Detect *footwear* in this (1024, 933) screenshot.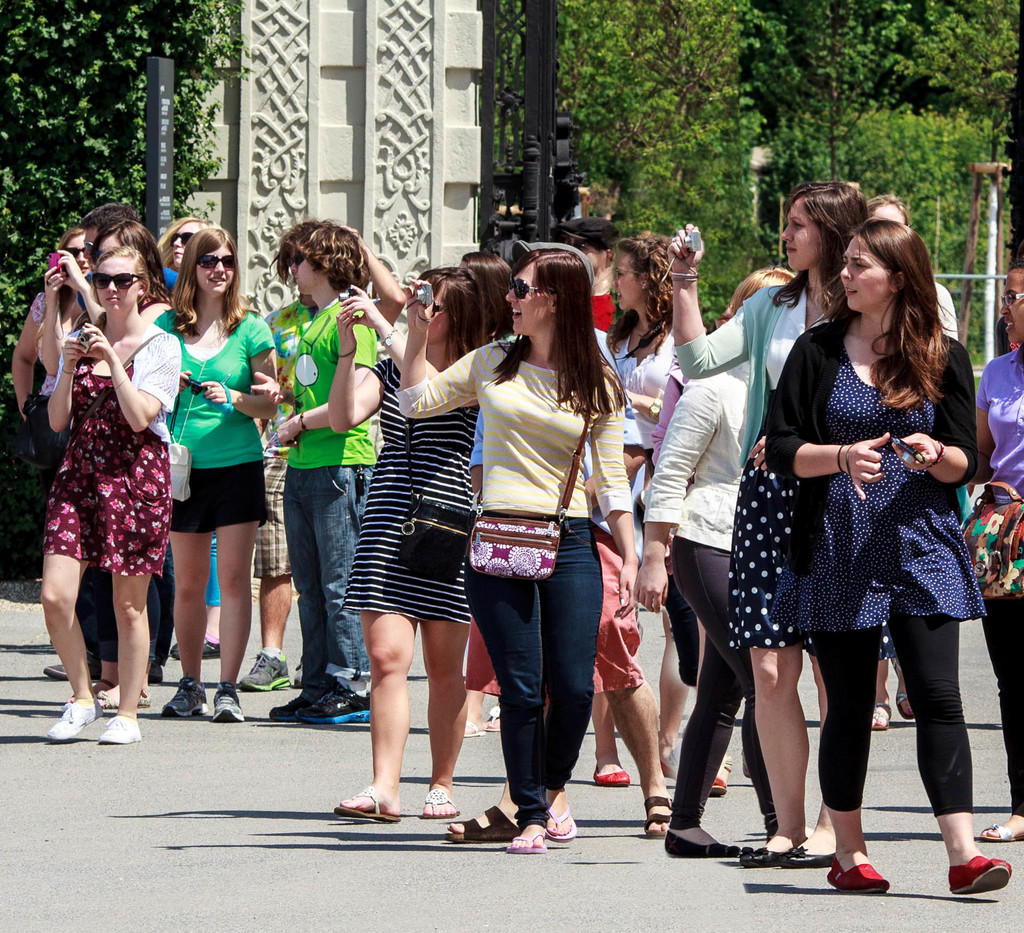
Detection: <box>545,809,577,843</box>.
